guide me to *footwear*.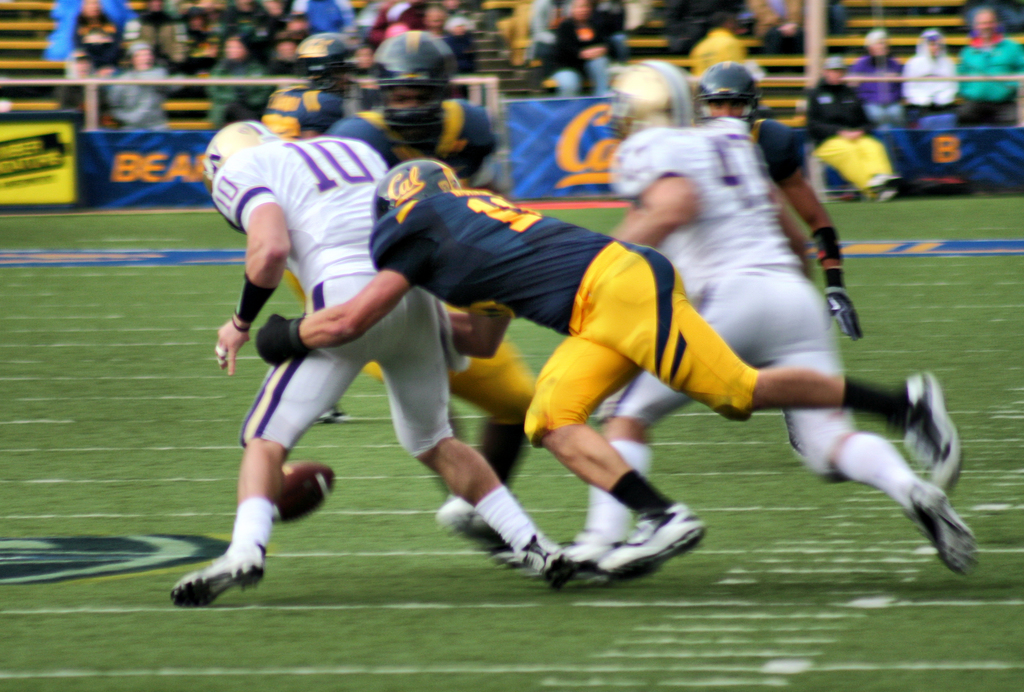
Guidance: locate(598, 499, 702, 578).
